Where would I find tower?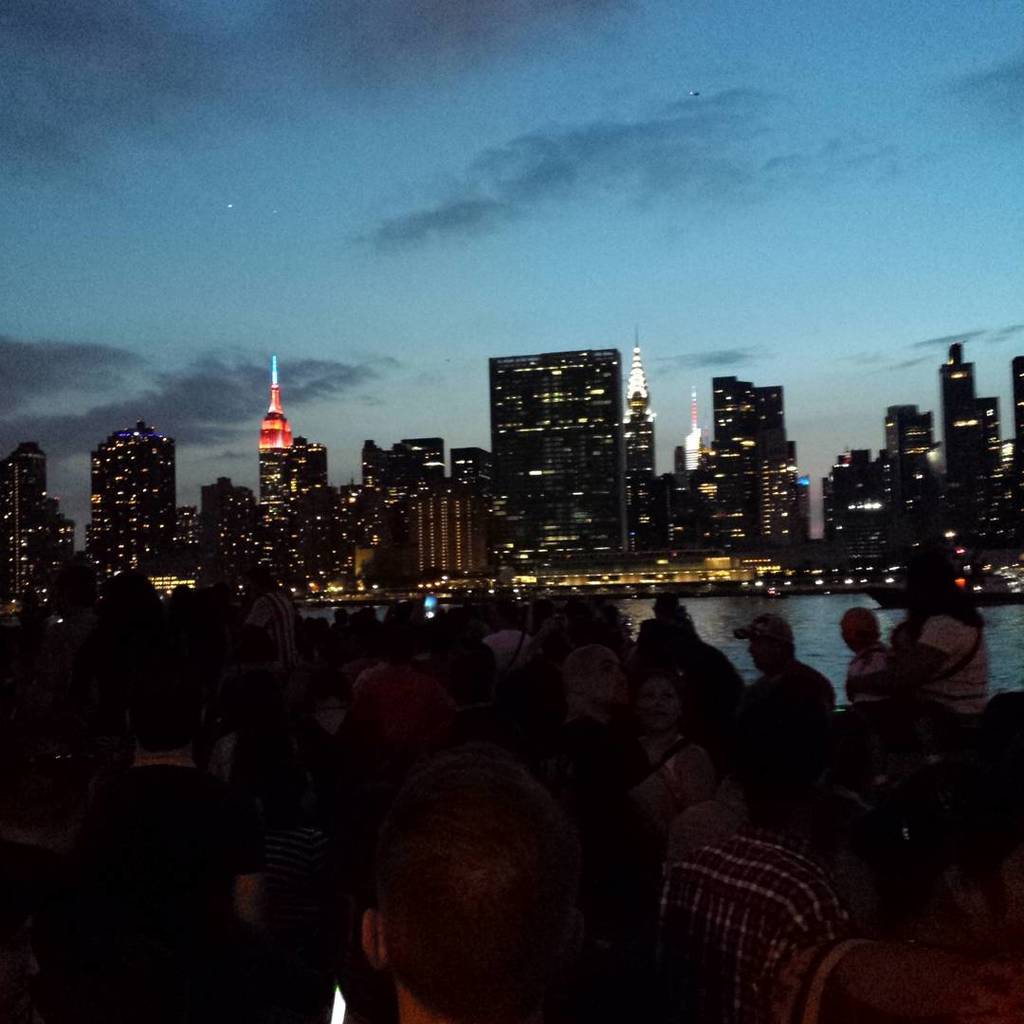
At 0 438 47 606.
